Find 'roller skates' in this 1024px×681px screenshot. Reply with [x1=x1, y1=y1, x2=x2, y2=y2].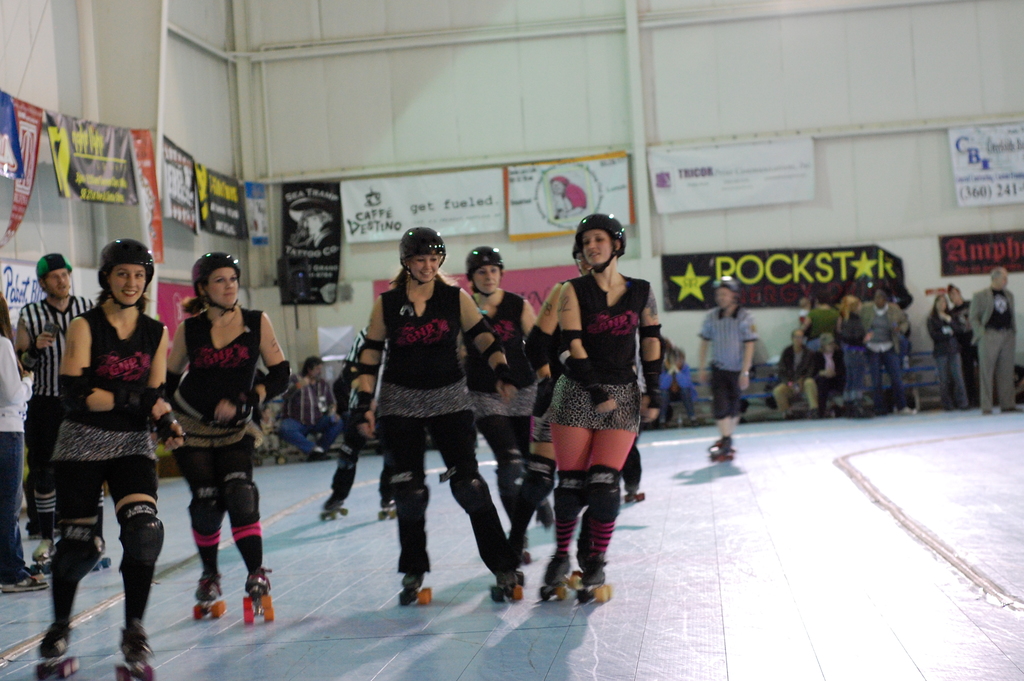
[x1=571, y1=569, x2=613, y2=606].
